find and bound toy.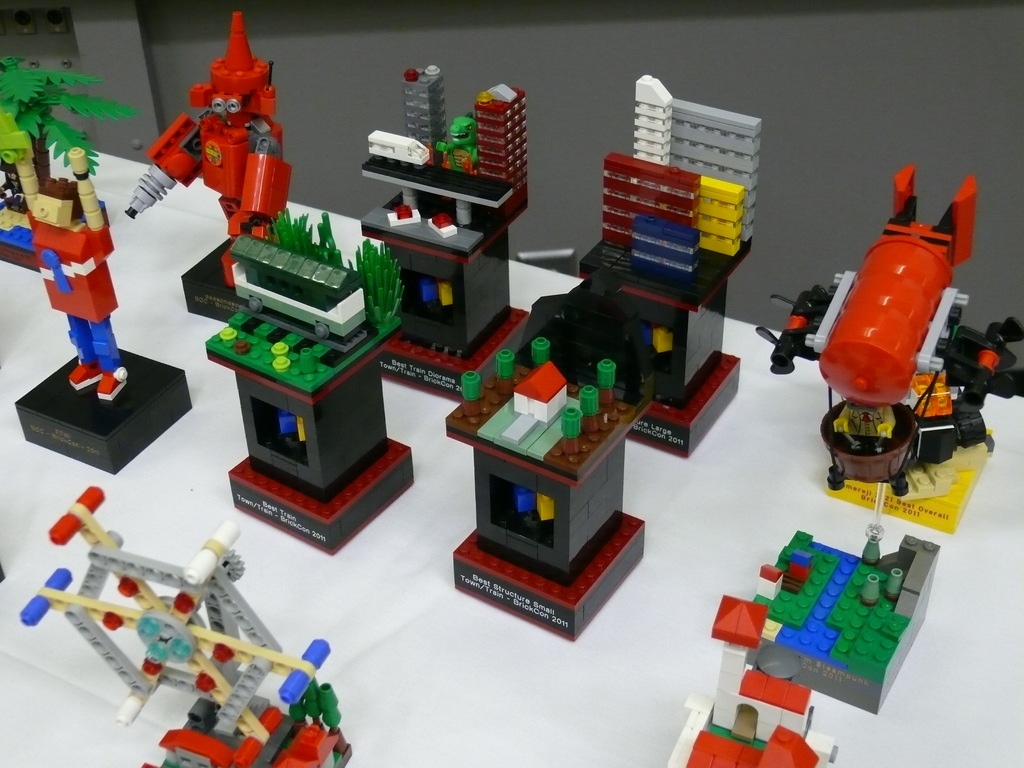
Bound: box=[788, 171, 996, 502].
